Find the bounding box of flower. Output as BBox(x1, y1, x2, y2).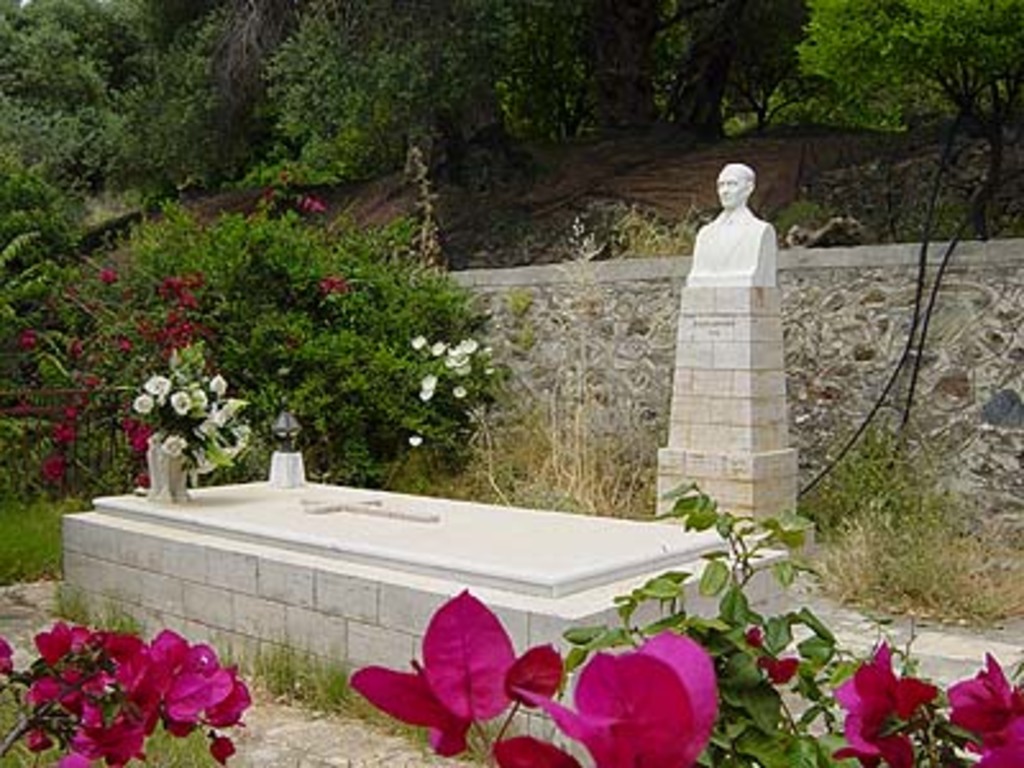
BBox(829, 643, 937, 765).
